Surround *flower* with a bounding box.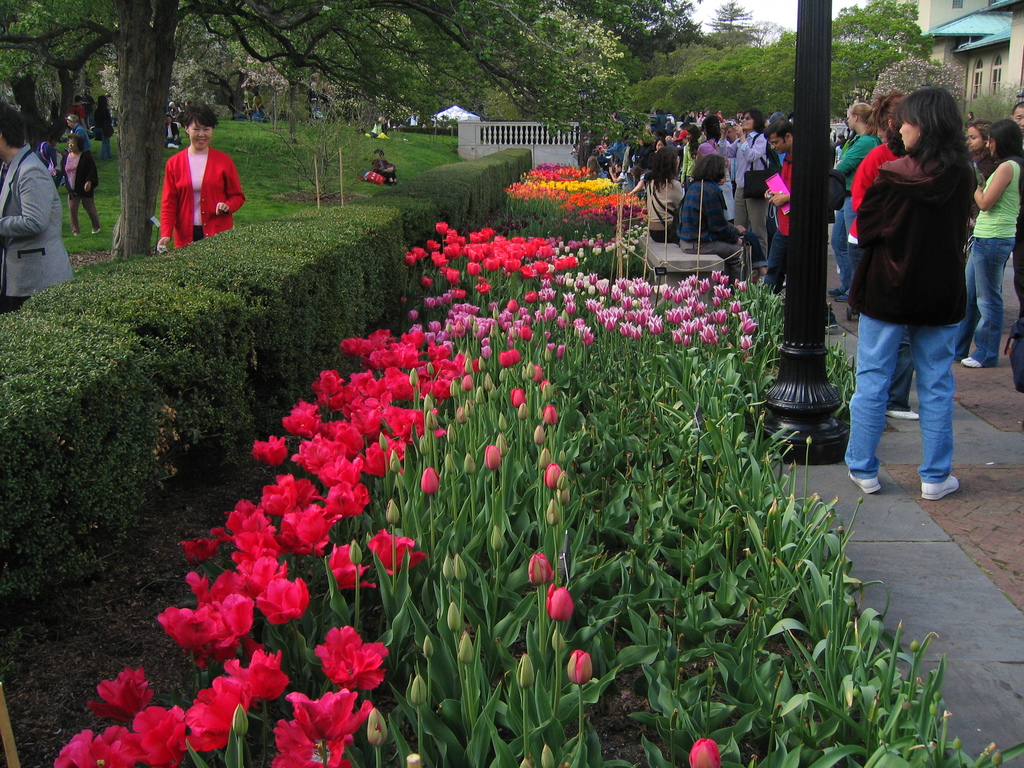
bbox(329, 541, 372, 589).
